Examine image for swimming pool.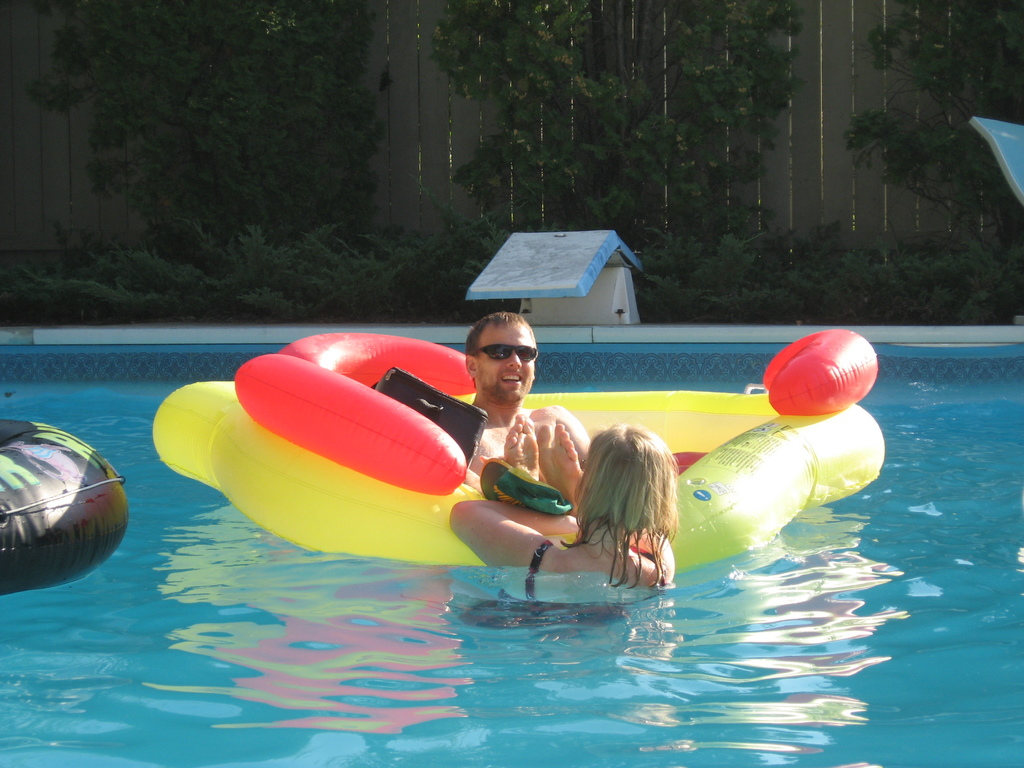
Examination result: 0:326:1023:688.
